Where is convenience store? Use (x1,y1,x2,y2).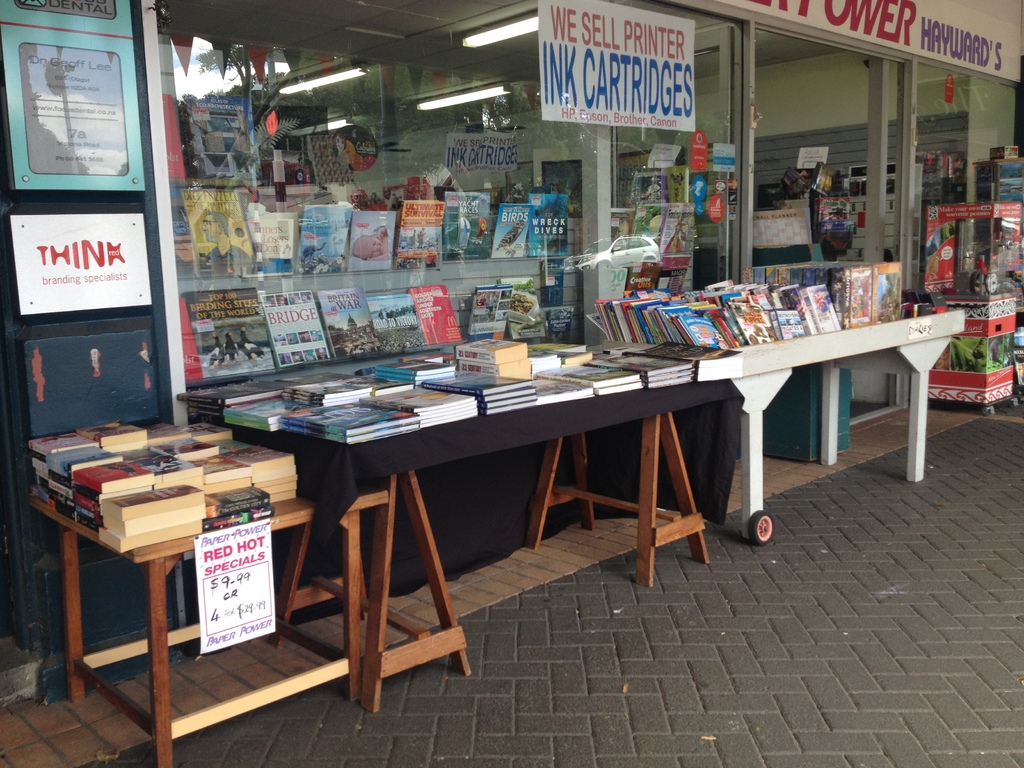
(0,0,1023,767).
